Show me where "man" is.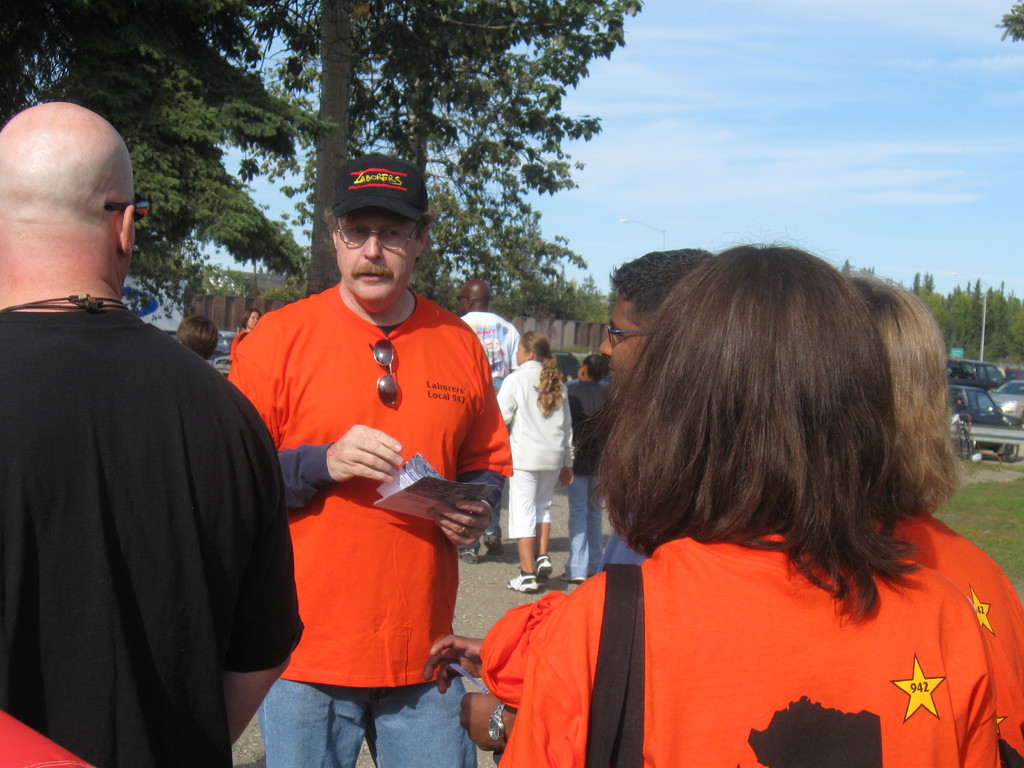
"man" is at detection(596, 243, 717, 575).
